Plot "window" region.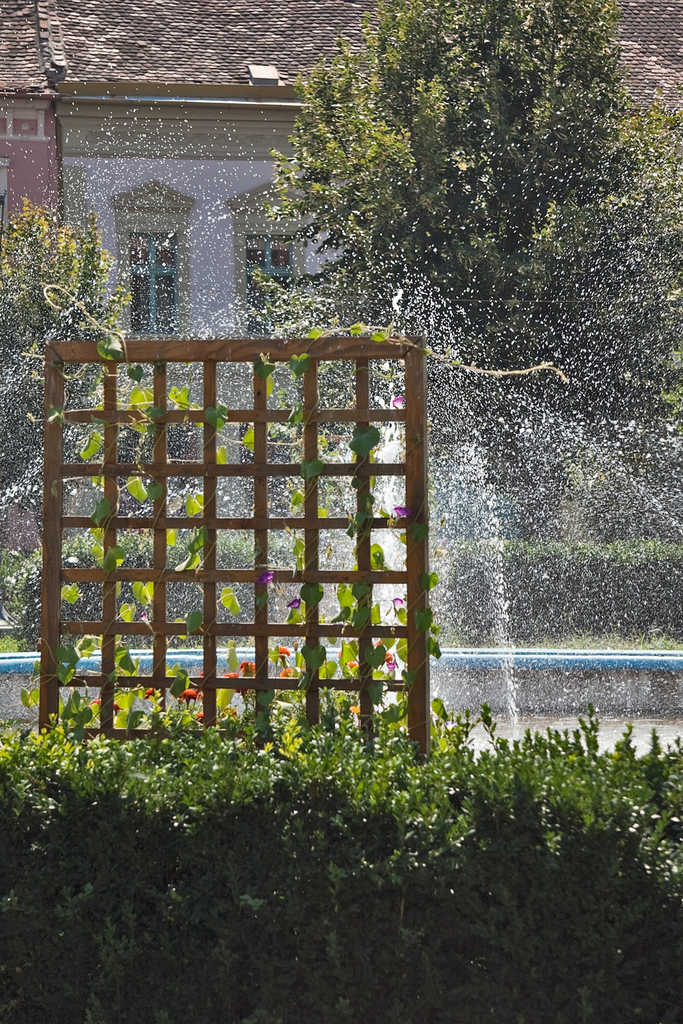
Plotted at x1=140, y1=229, x2=197, y2=332.
